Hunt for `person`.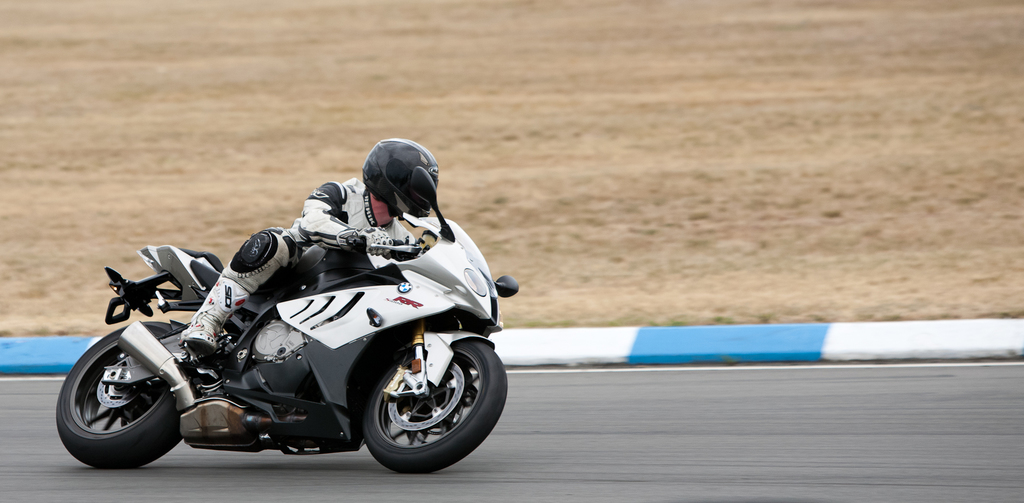
Hunted down at x1=175, y1=135, x2=440, y2=351.
